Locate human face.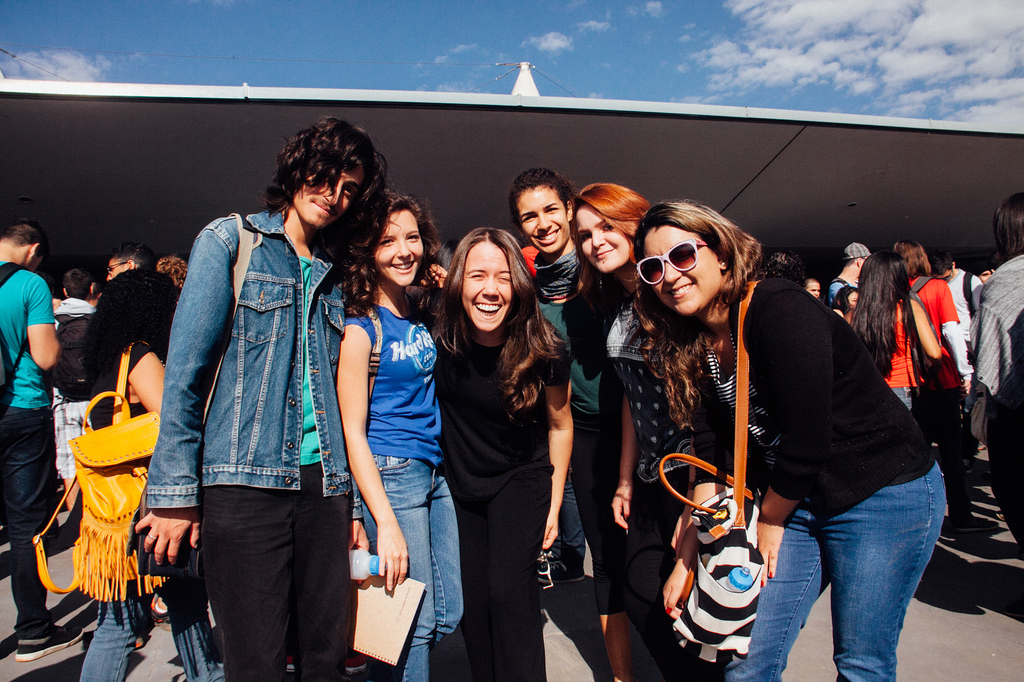
Bounding box: (x1=859, y1=256, x2=868, y2=269).
